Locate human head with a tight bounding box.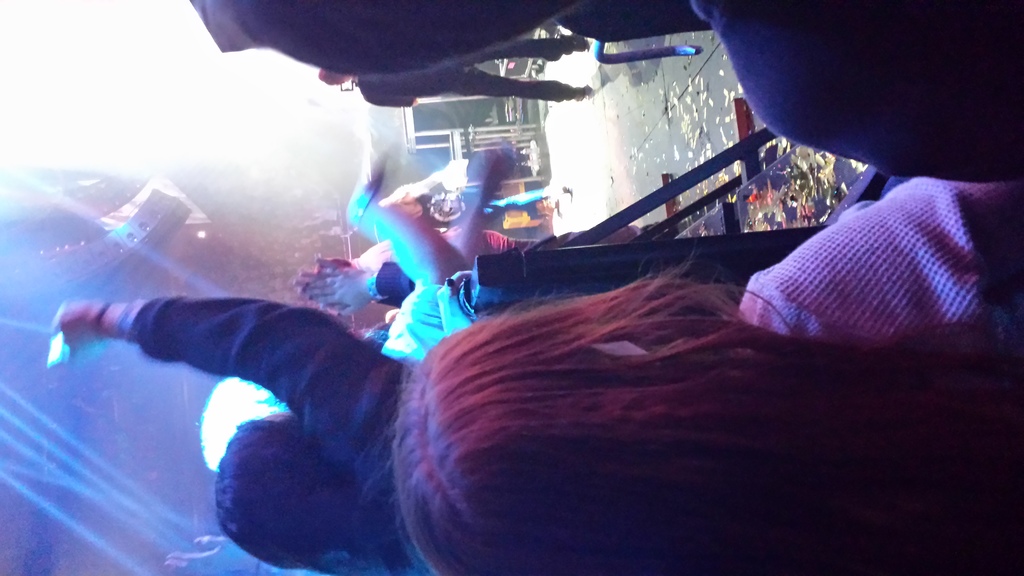
[x1=364, y1=303, x2=1021, y2=575].
